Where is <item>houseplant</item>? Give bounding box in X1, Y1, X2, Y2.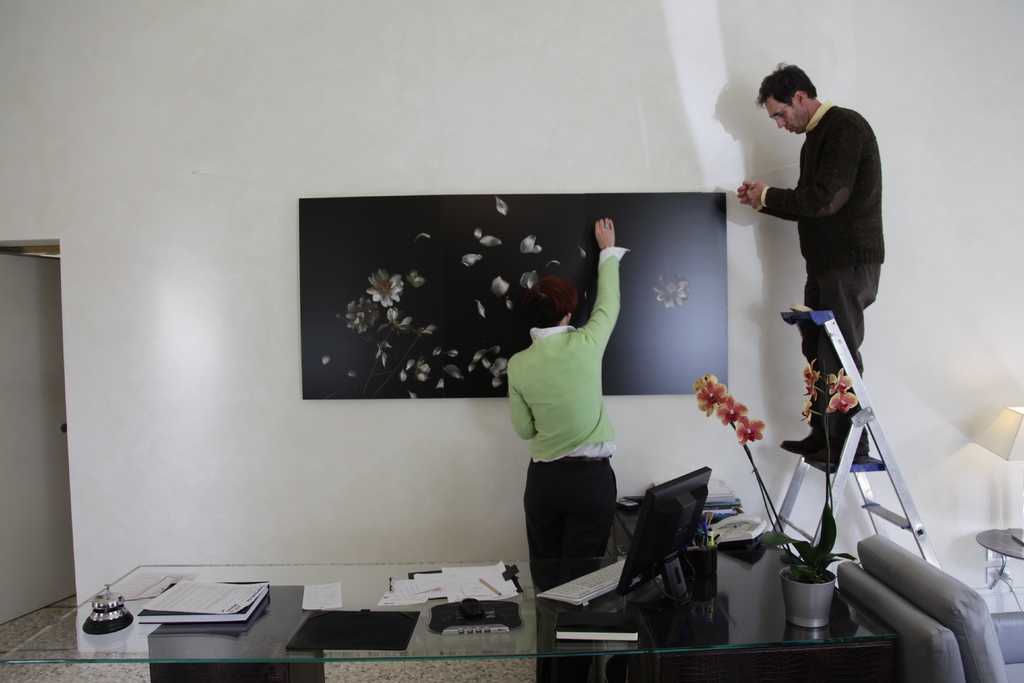
692, 361, 872, 625.
